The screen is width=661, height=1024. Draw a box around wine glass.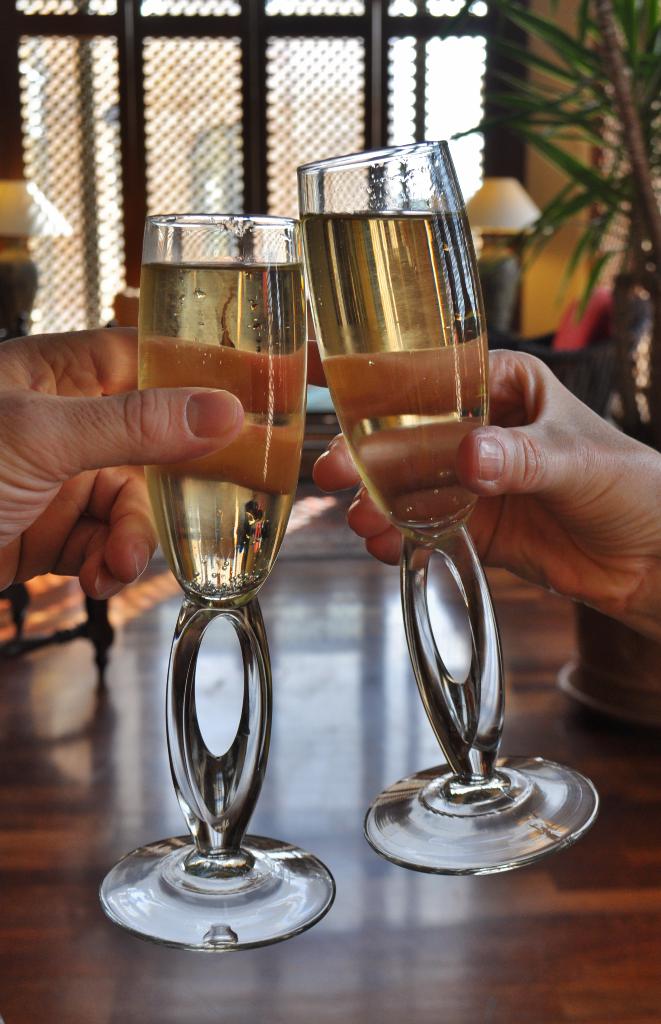
{"x1": 298, "y1": 140, "x2": 600, "y2": 875}.
